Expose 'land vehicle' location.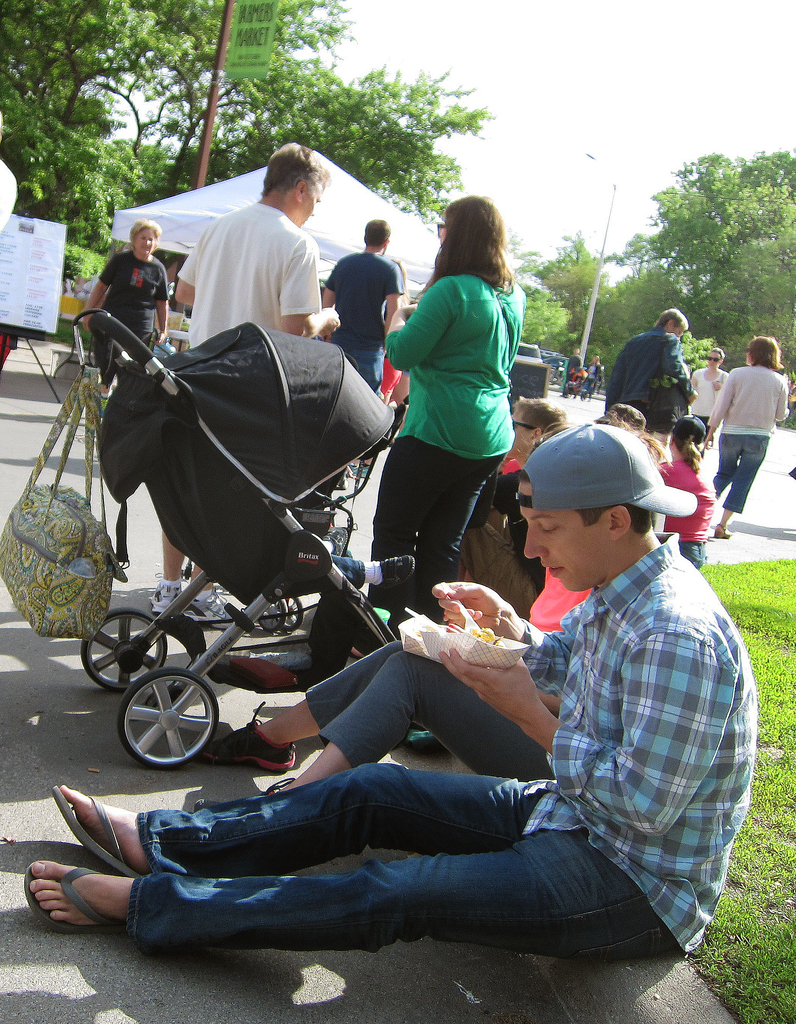
Exposed at l=541, t=346, r=573, b=376.
